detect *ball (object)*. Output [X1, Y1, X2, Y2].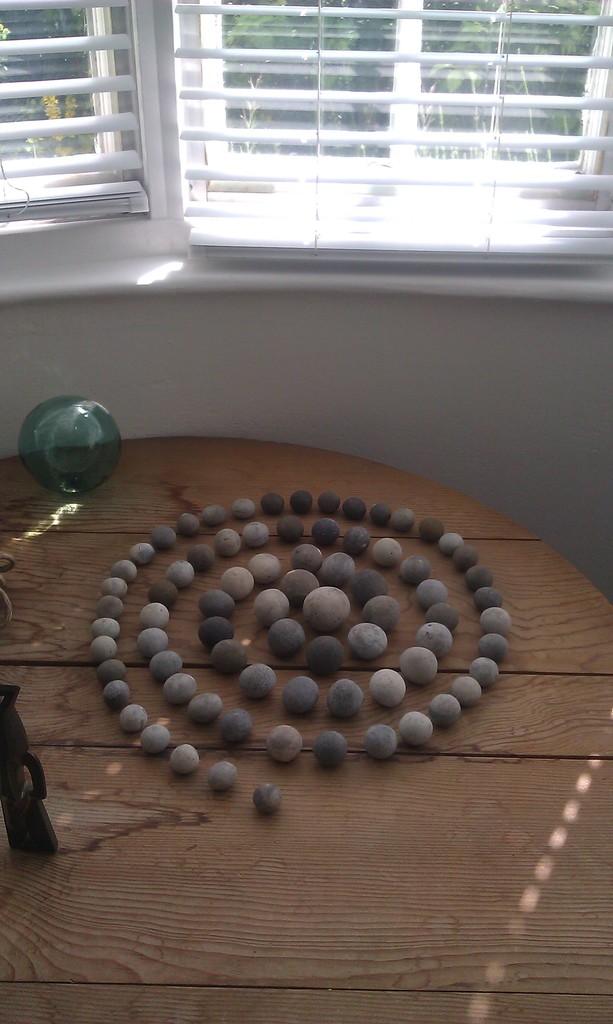
[365, 499, 394, 524].
